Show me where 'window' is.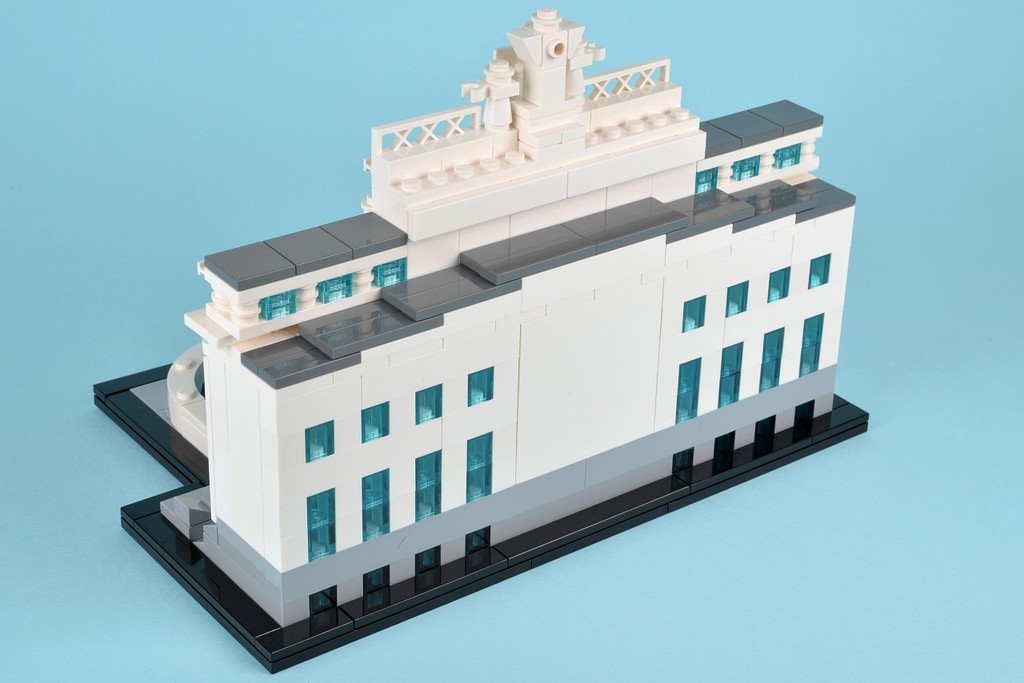
'window' is at region(322, 270, 353, 304).
